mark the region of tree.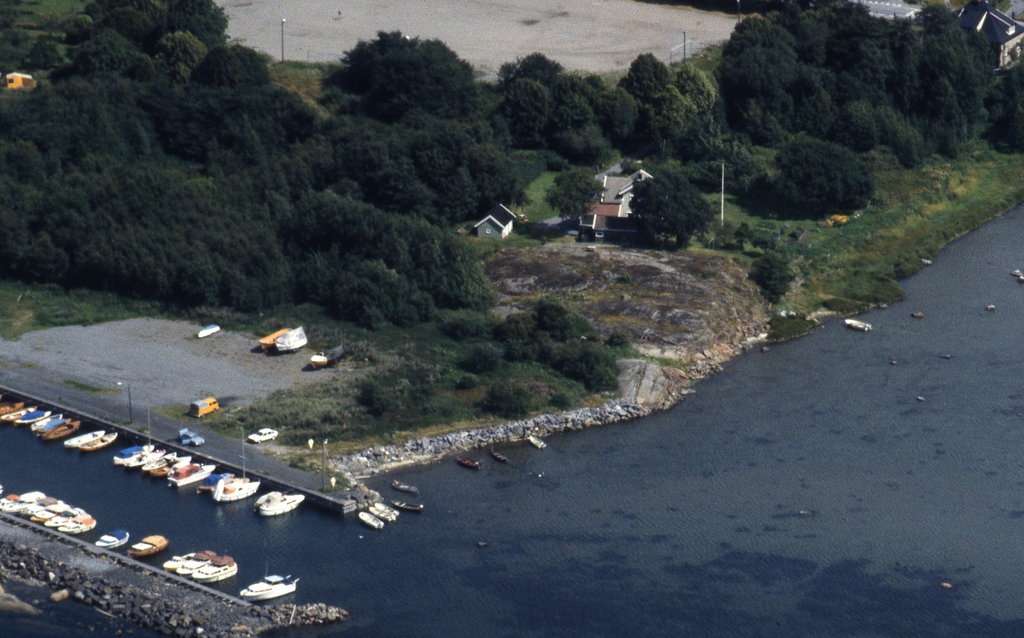
Region: detection(797, 5, 831, 69).
